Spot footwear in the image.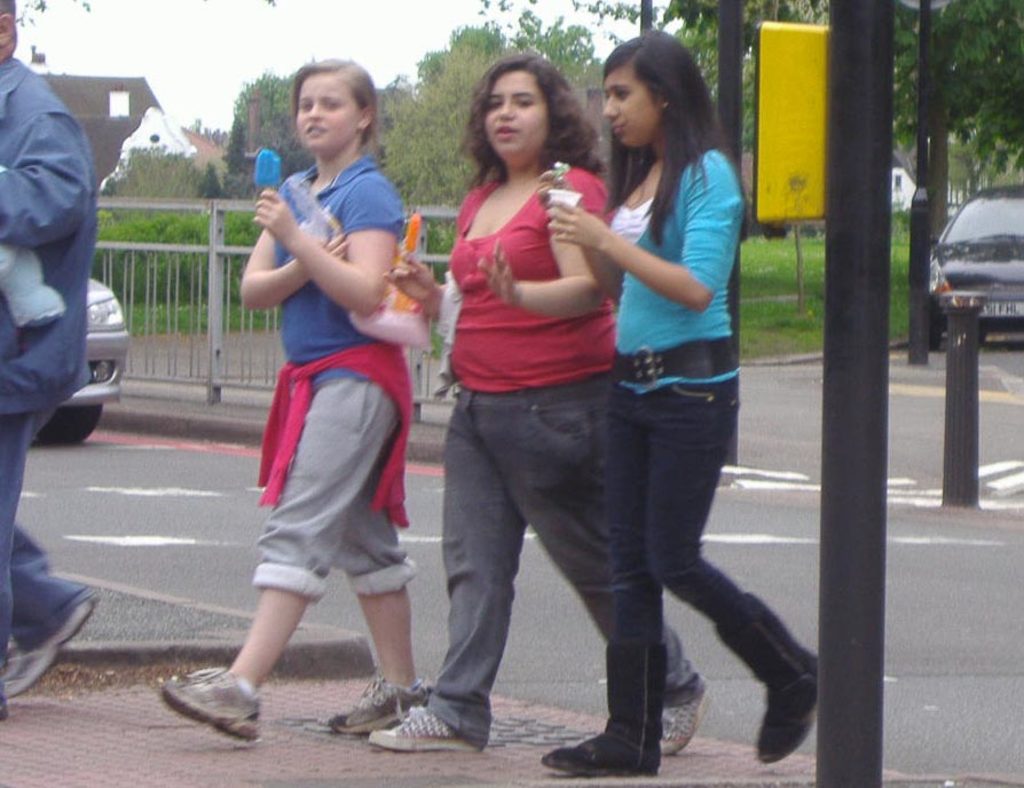
footwear found at (x1=543, y1=639, x2=664, y2=772).
